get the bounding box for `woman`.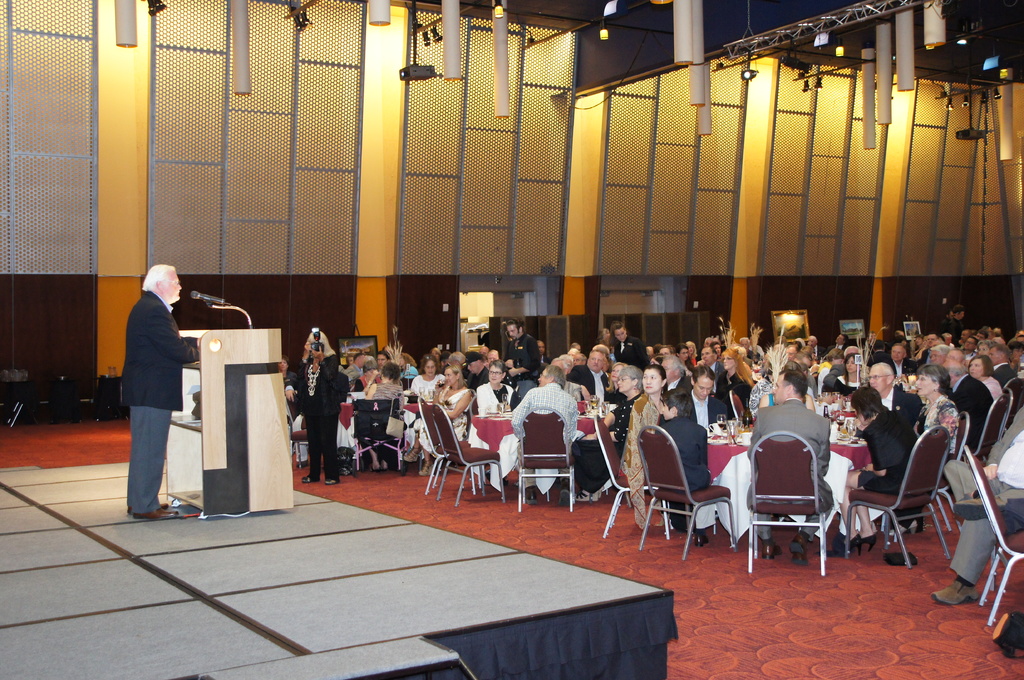
833:350:861:397.
